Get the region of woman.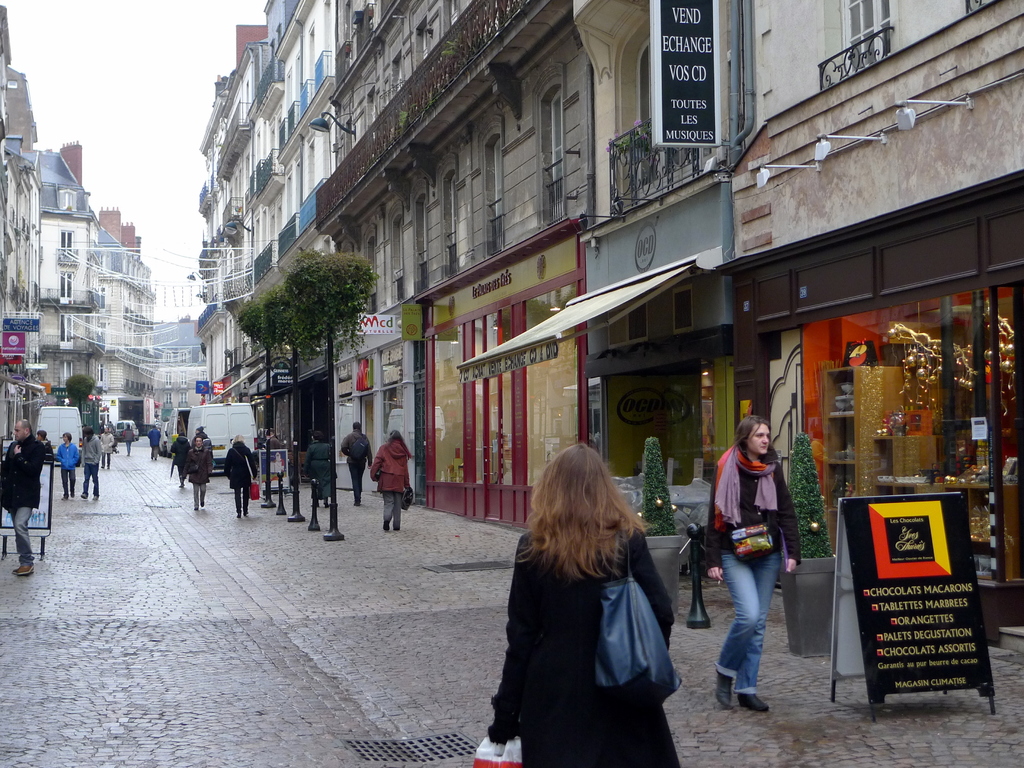
crop(305, 433, 331, 508).
